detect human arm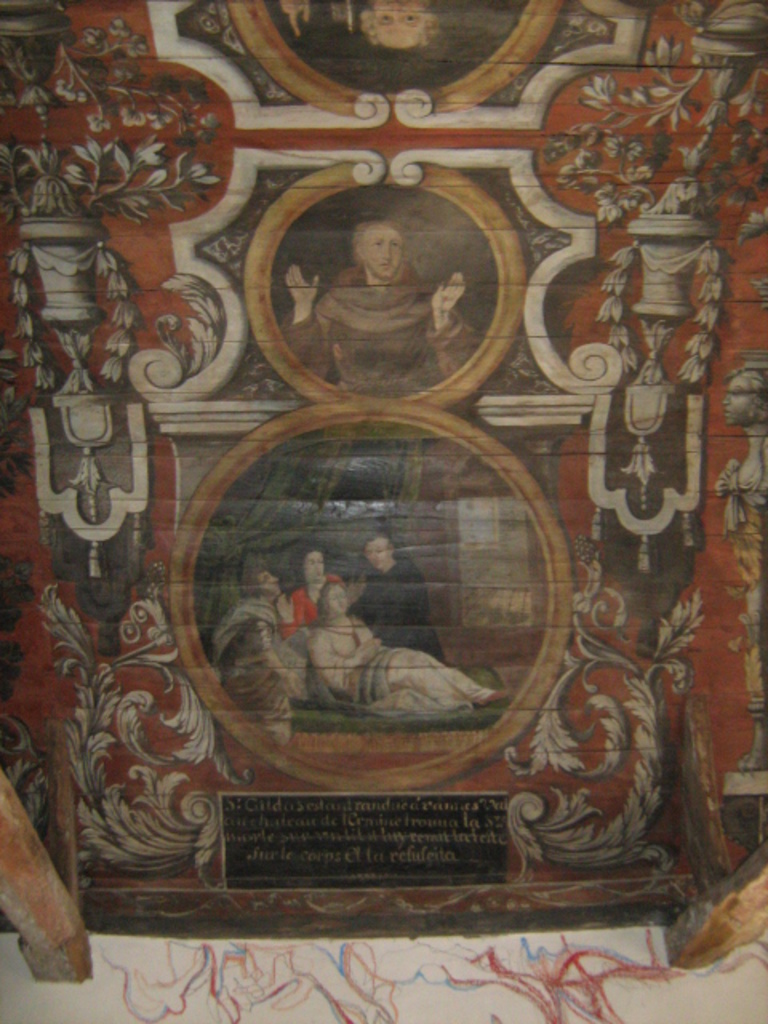
[x1=334, y1=568, x2=373, y2=610]
